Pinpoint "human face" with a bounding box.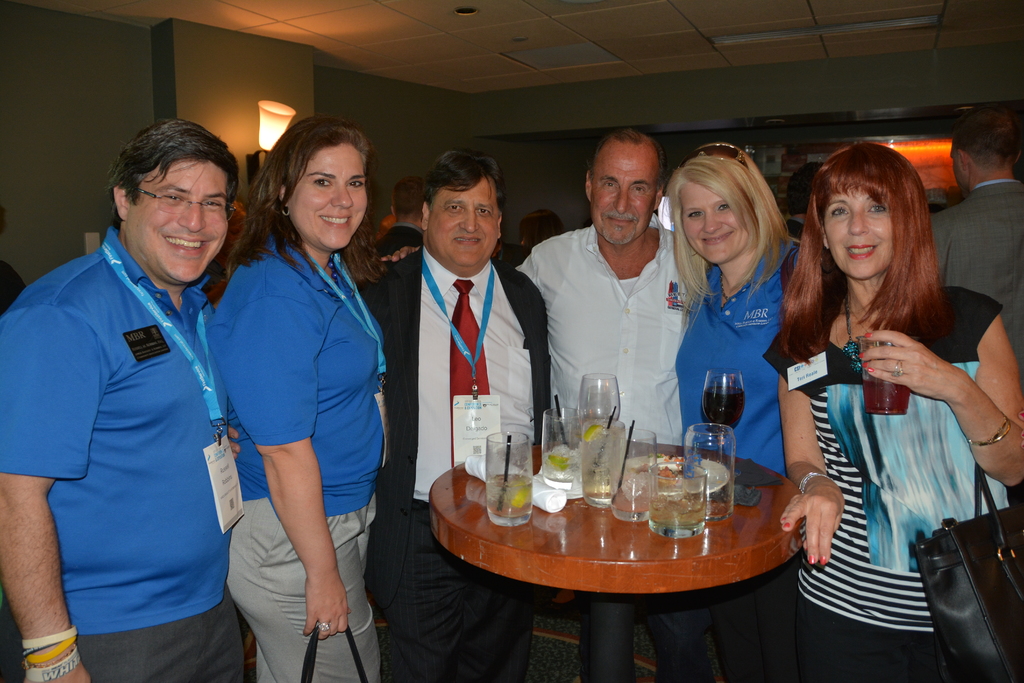
681, 179, 746, 266.
